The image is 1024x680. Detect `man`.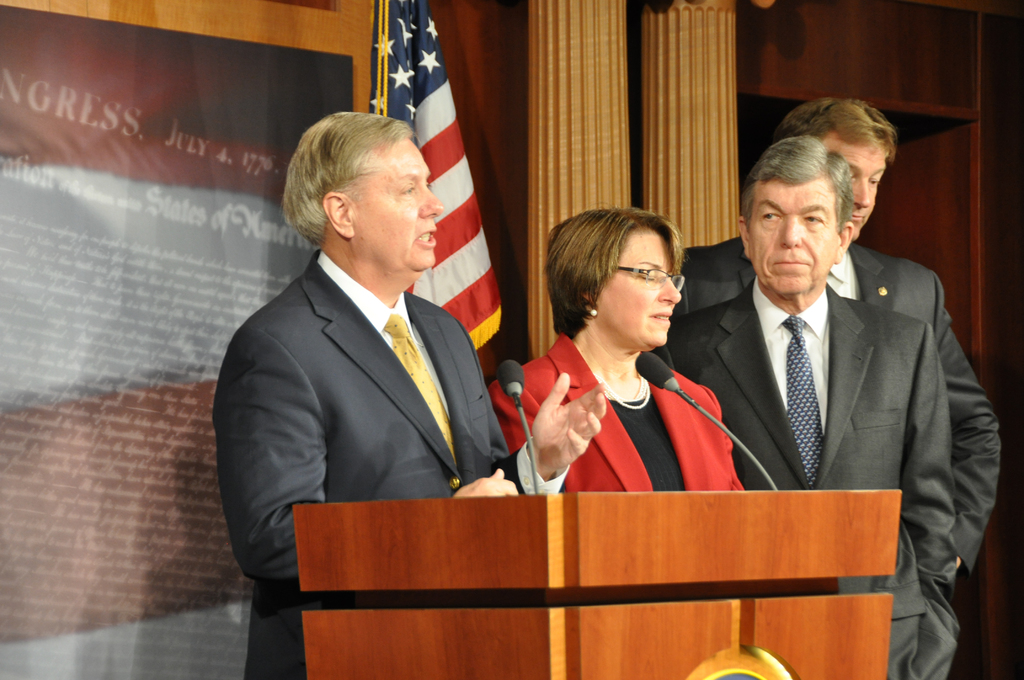
Detection: [x1=650, y1=136, x2=945, y2=676].
